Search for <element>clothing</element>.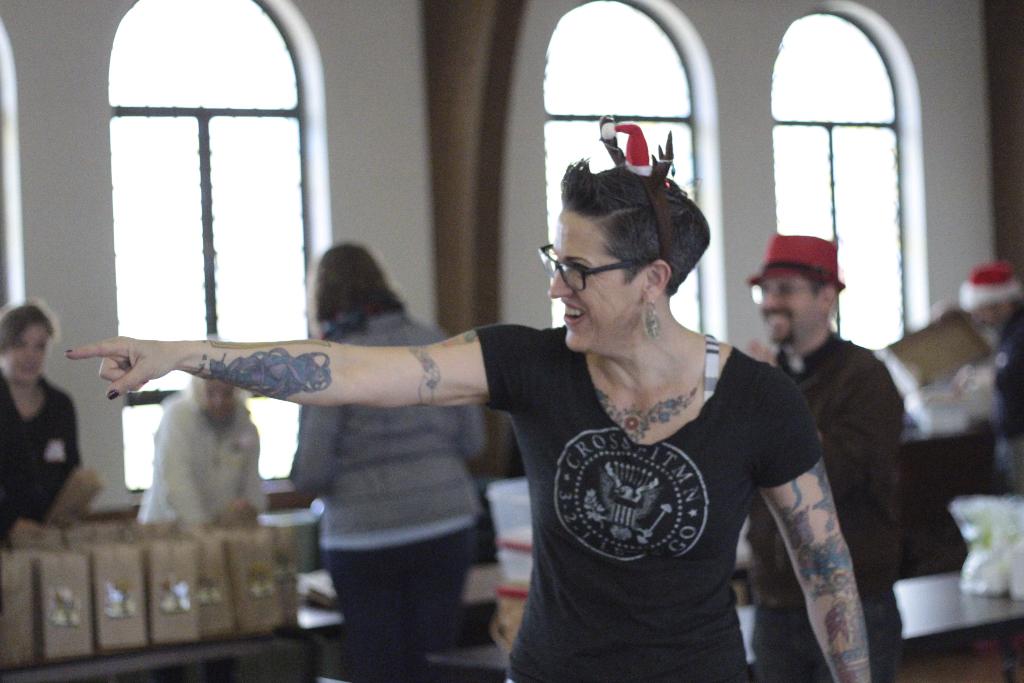
Found at pyautogui.locateOnScreen(984, 292, 1023, 489).
